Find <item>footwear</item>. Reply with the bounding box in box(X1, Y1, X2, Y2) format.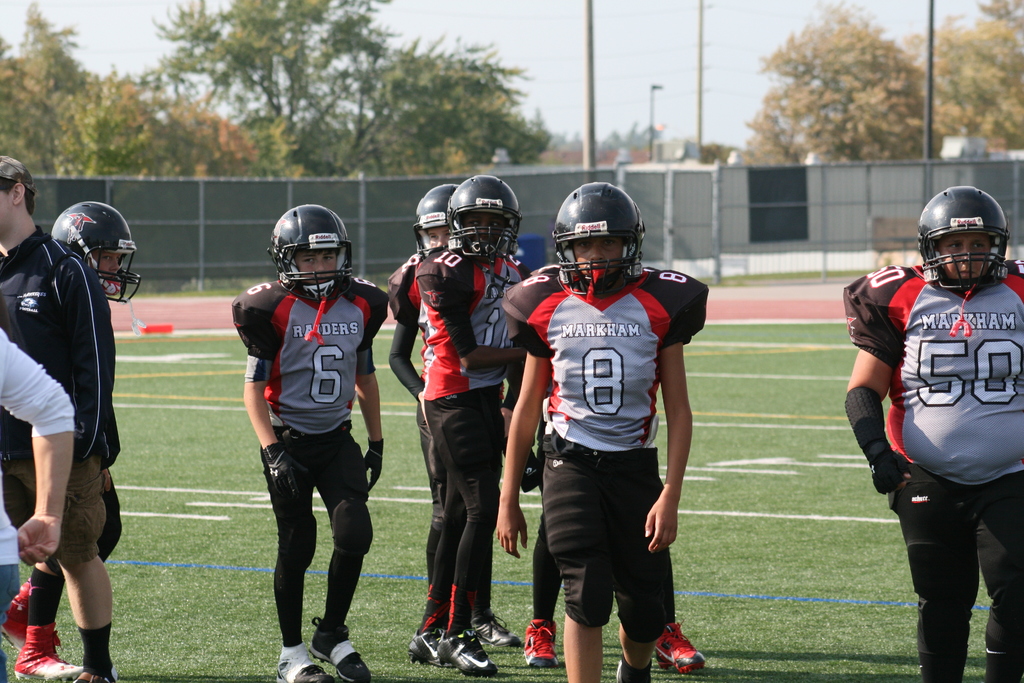
box(0, 579, 65, 655).
